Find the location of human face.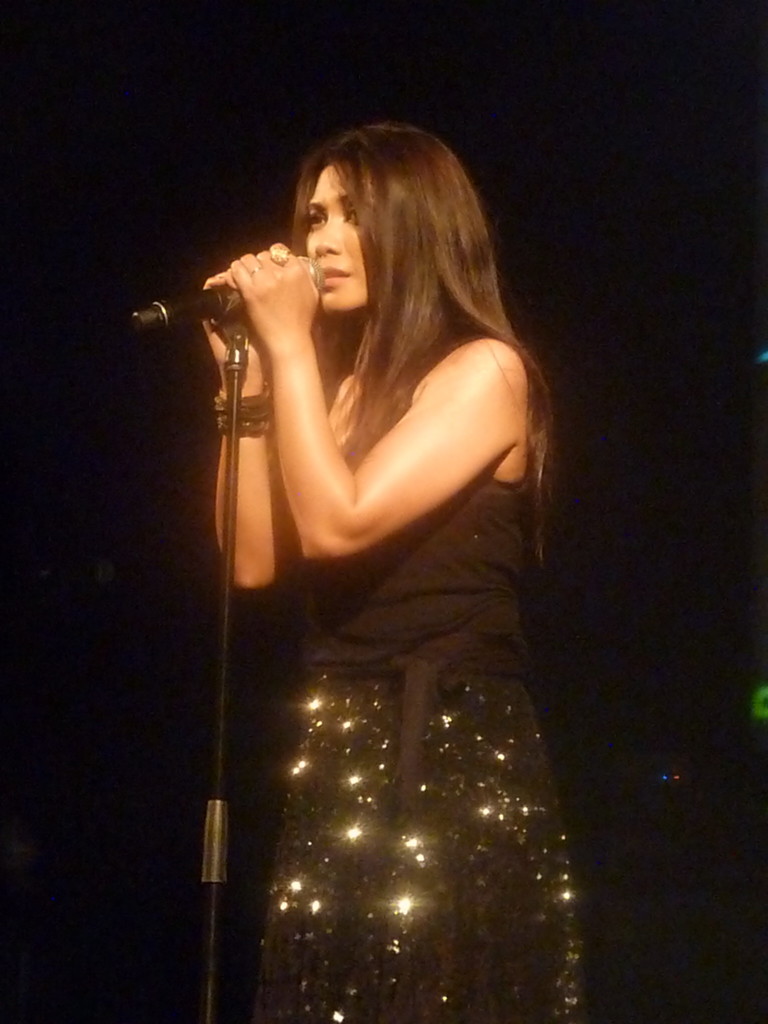
Location: left=303, top=160, right=387, bottom=316.
